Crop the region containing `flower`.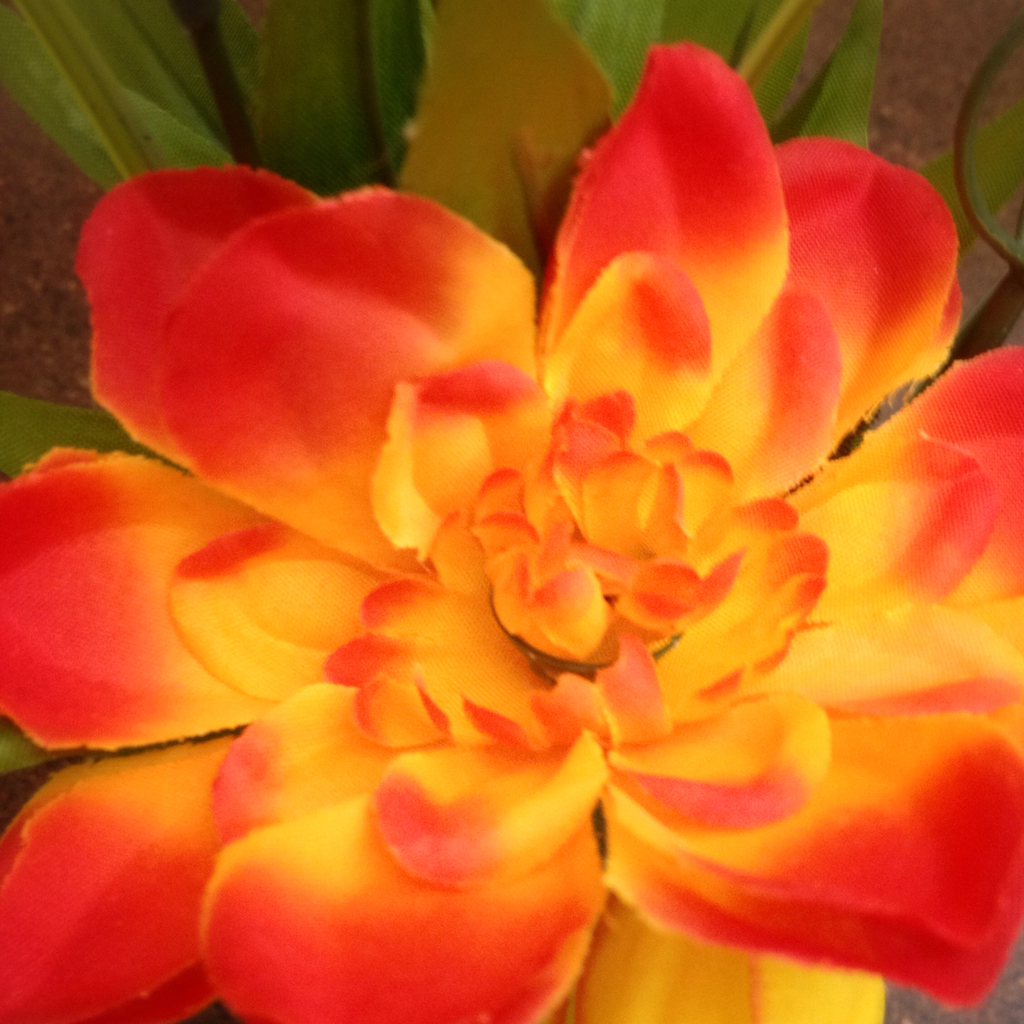
Crop region: pyautogui.locateOnScreen(55, 88, 943, 1023).
